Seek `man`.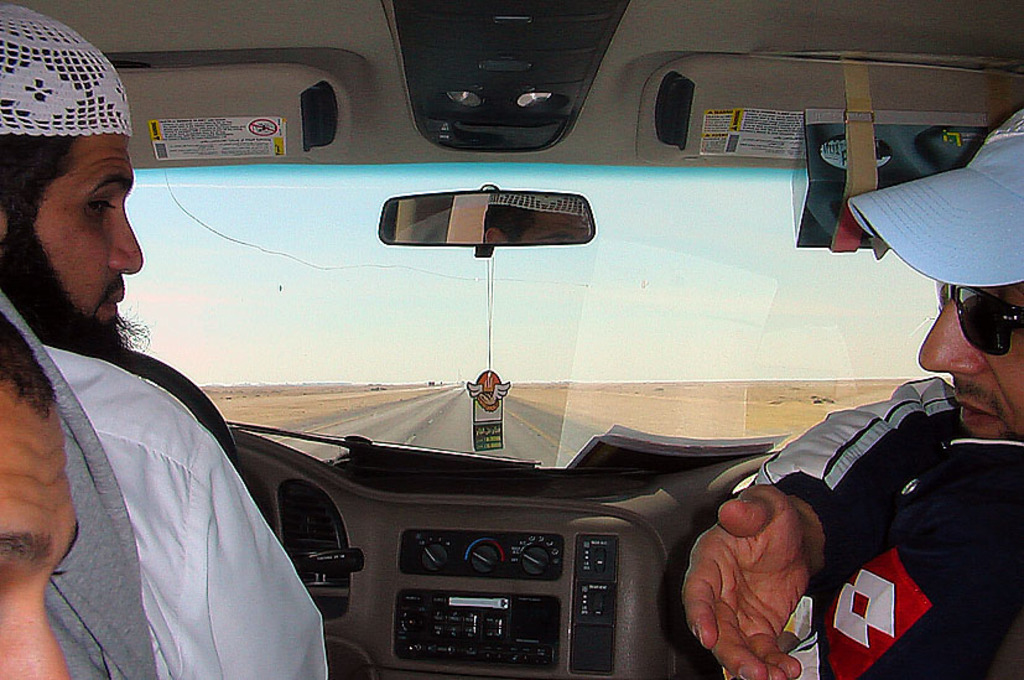
l=676, t=104, r=1023, b=679.
